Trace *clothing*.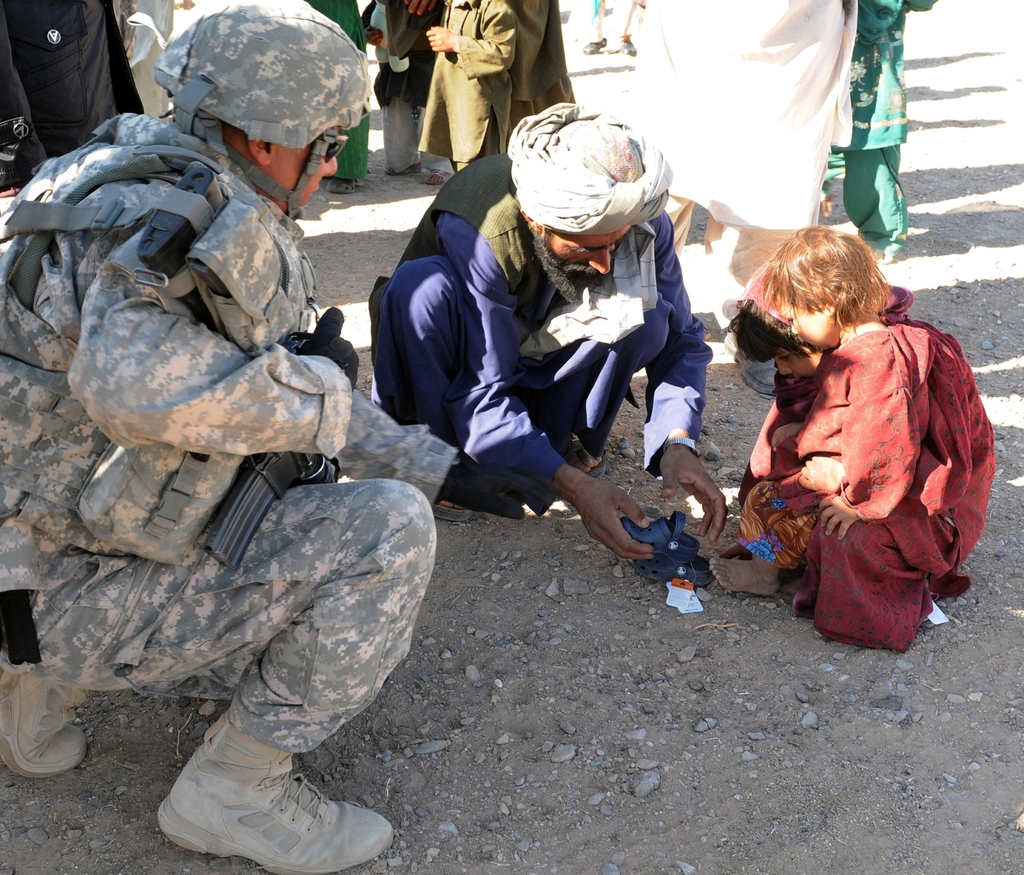
Traced to l=826, t=0, r=944, b=249.
